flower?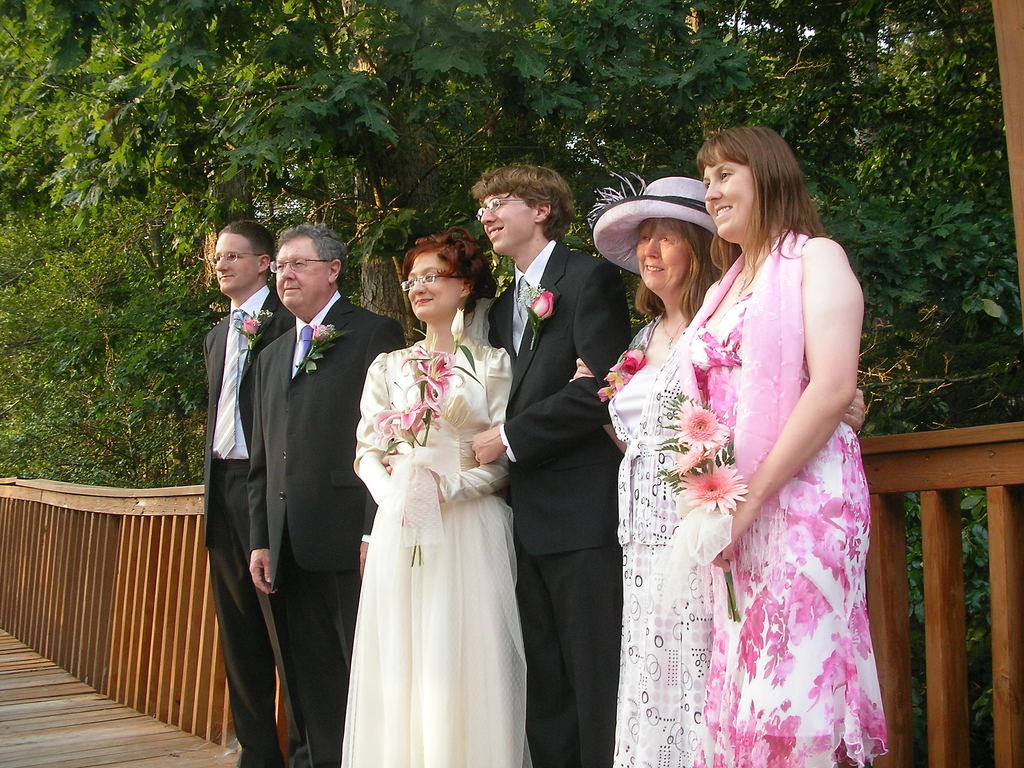
(left=308, top=321, right=333, bottom=360)
